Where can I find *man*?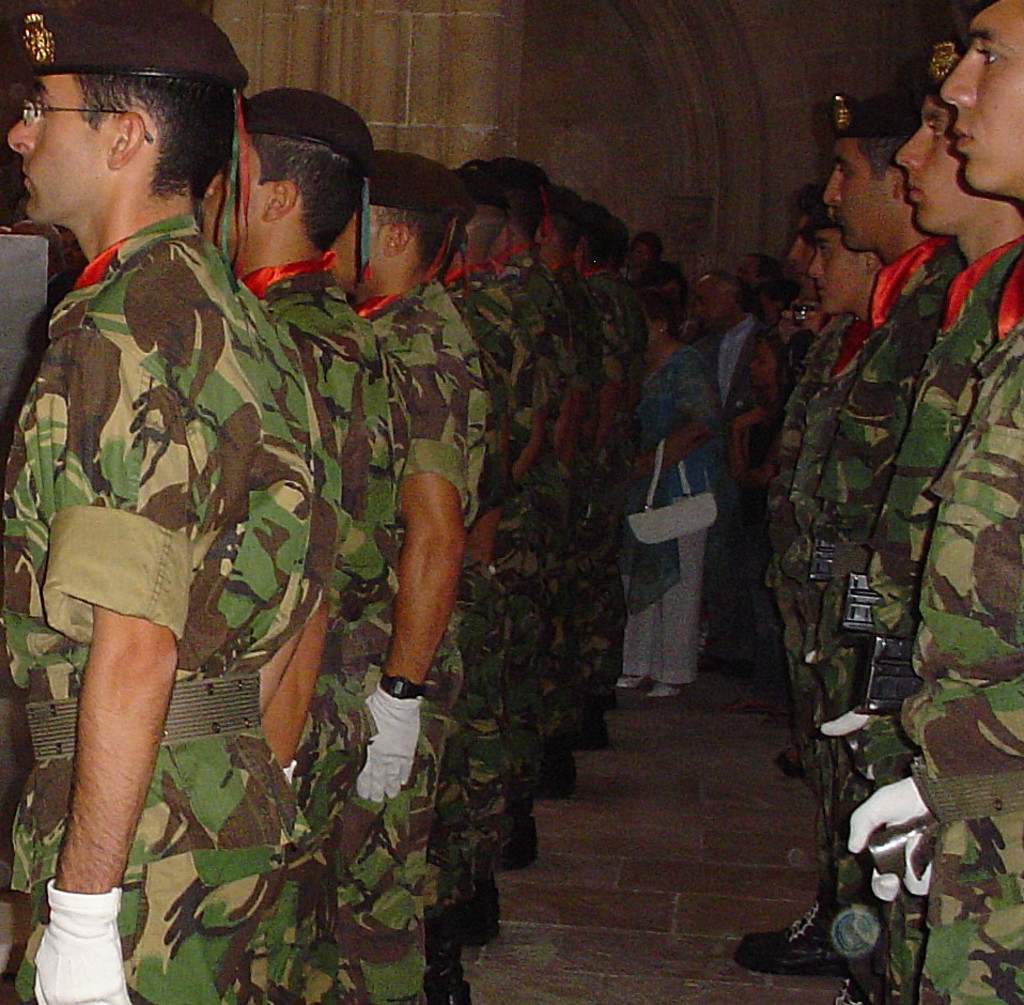
You can find it at x1=16, y1=42, x2=319, y2=963.
